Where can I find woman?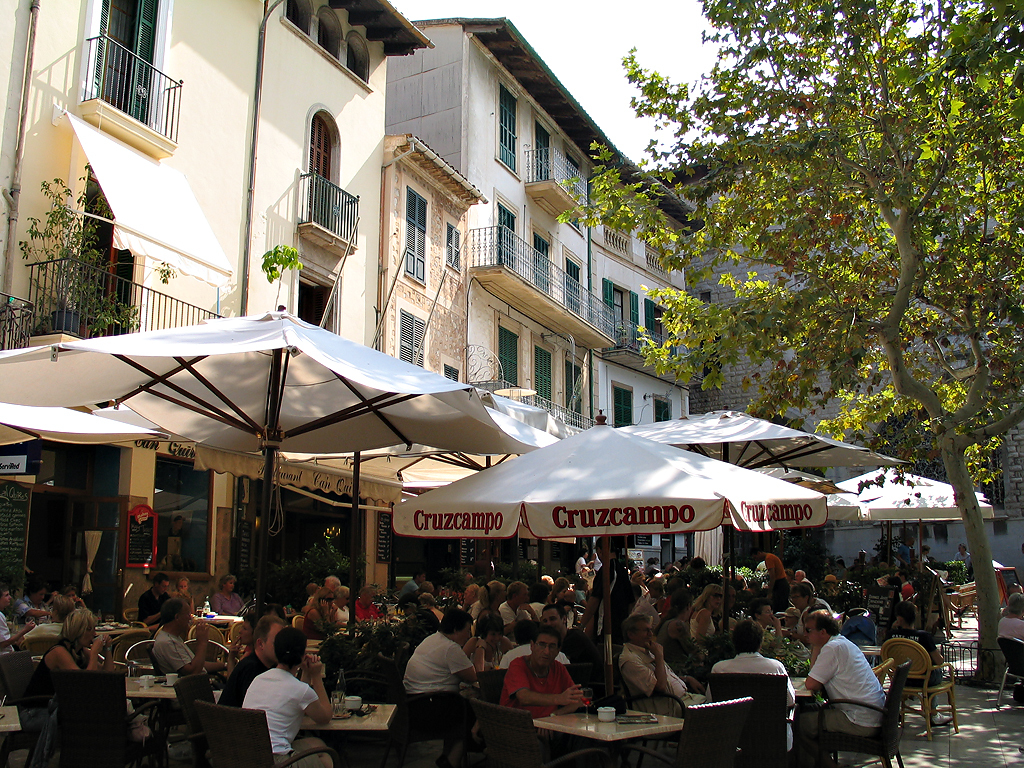
You can find it at (left=995, top=593, right=1023, bottom=641).
